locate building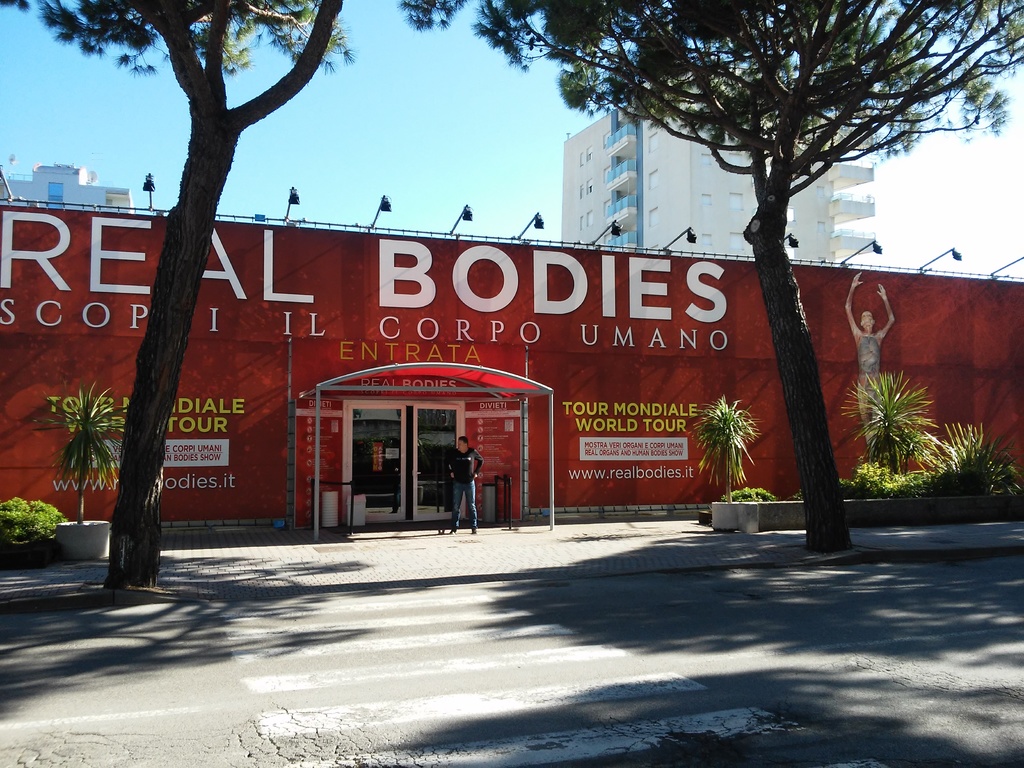
548 61 892 268
